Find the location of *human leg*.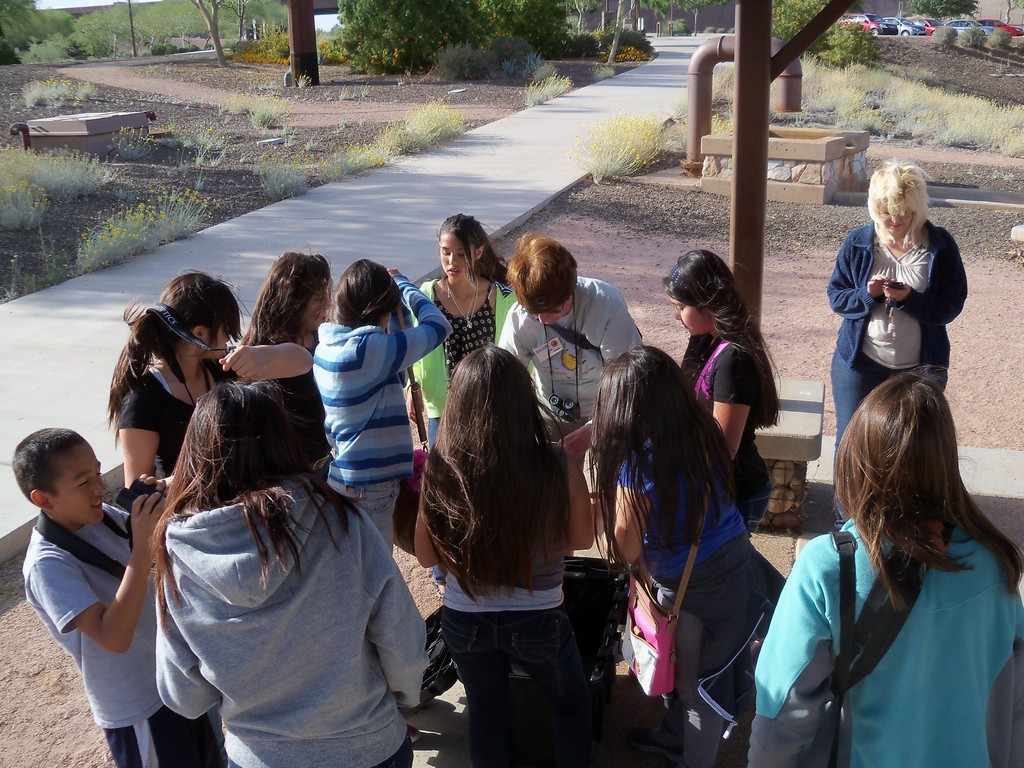
Location: box(739, 477, 767, 527).
